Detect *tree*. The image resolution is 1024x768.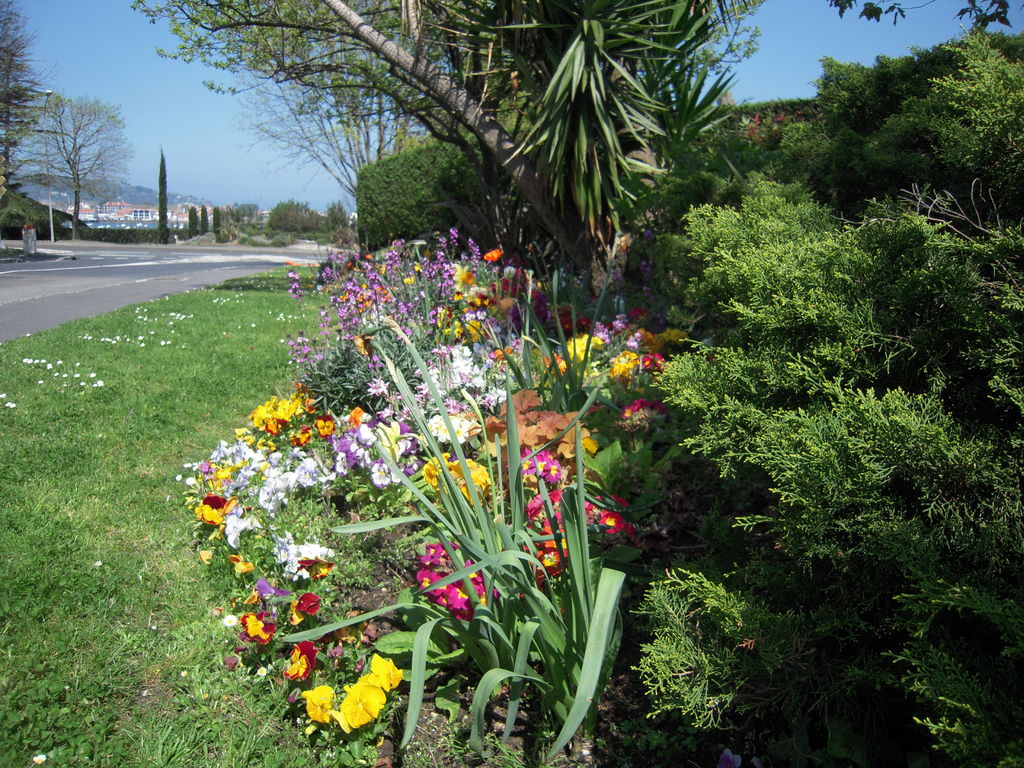
(323,200,356,248).
